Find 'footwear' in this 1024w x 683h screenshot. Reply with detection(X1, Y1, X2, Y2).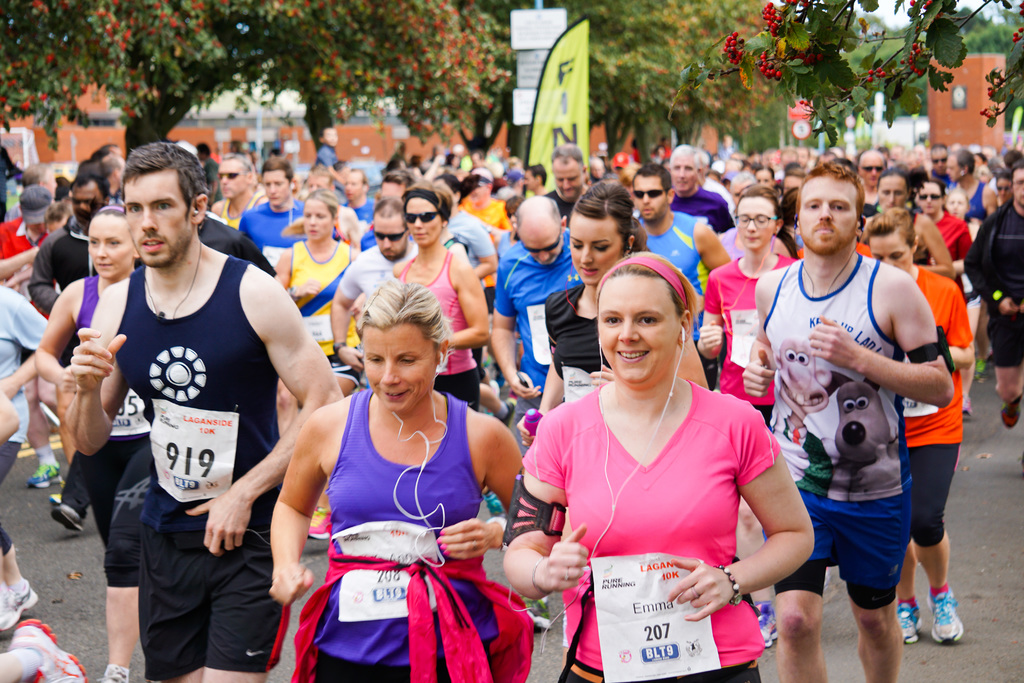
detection(101, 666, 134, 682).
